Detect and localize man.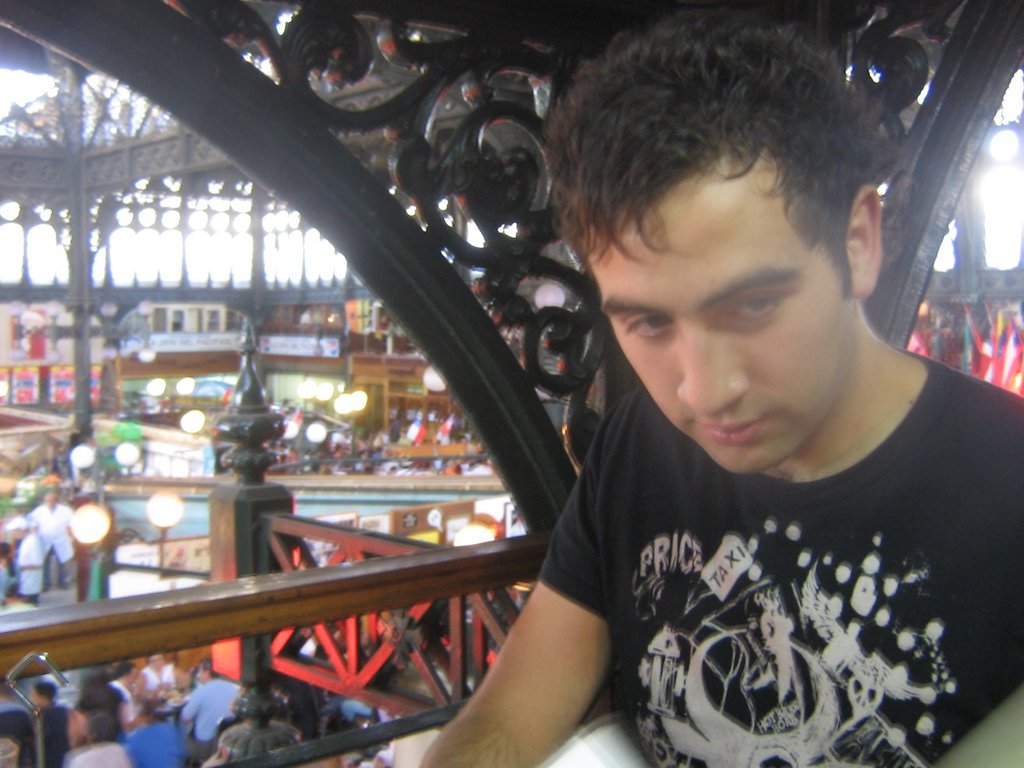
Localized at bbox(83, 706, 122, 767).
